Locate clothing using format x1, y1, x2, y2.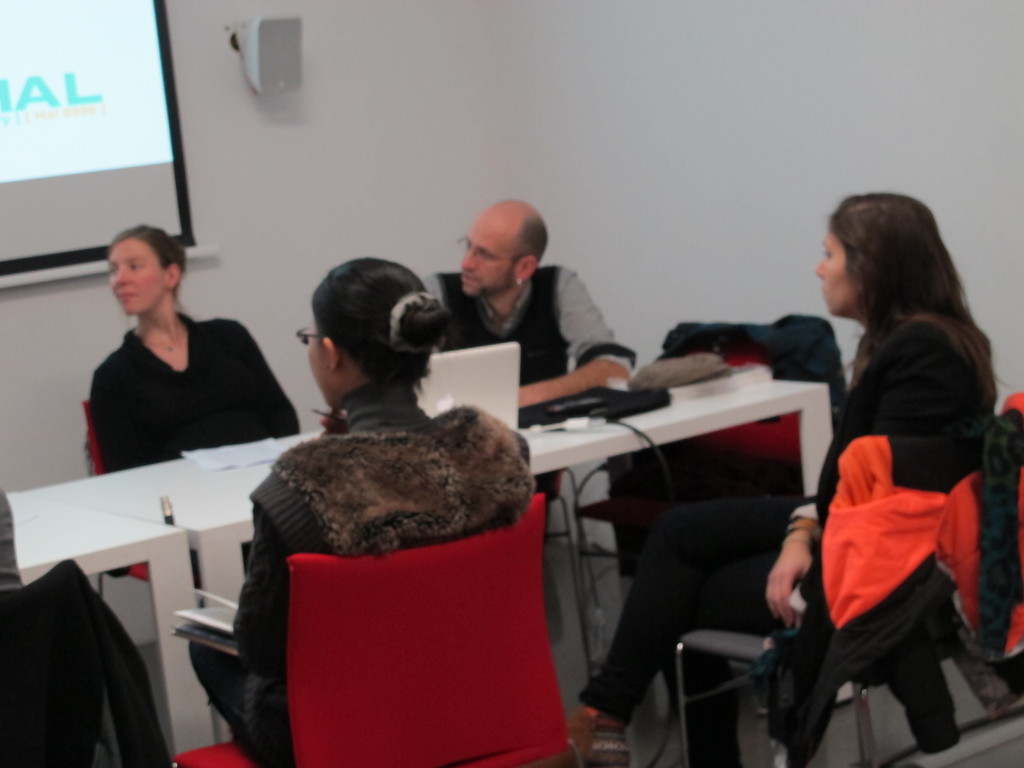
571, 291, 995, 727.
